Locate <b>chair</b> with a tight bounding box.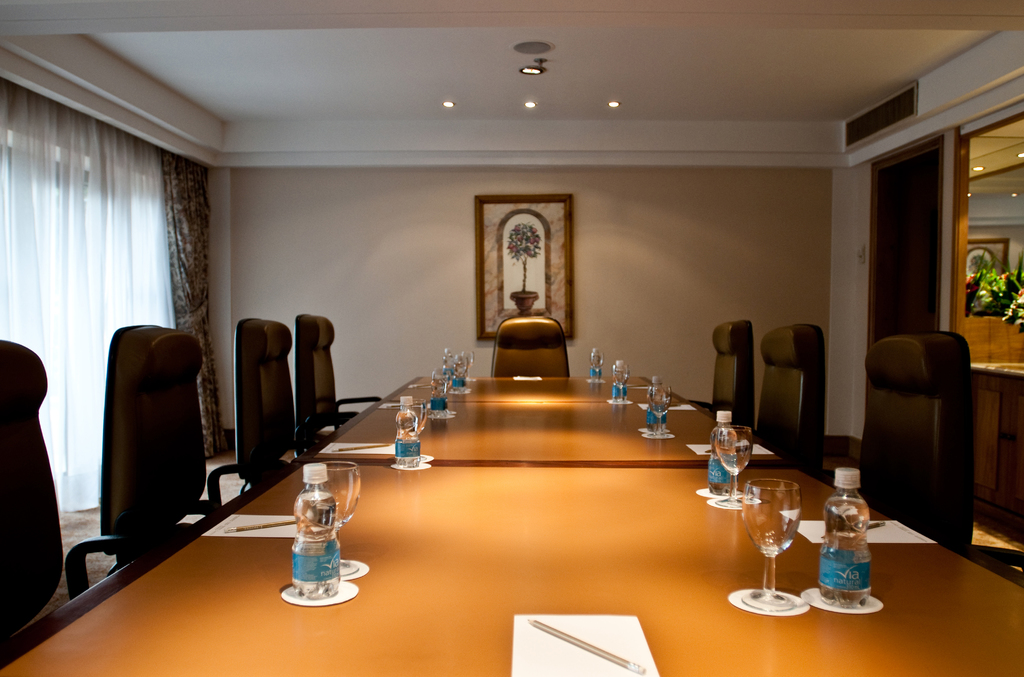
(0,338,160,646).
